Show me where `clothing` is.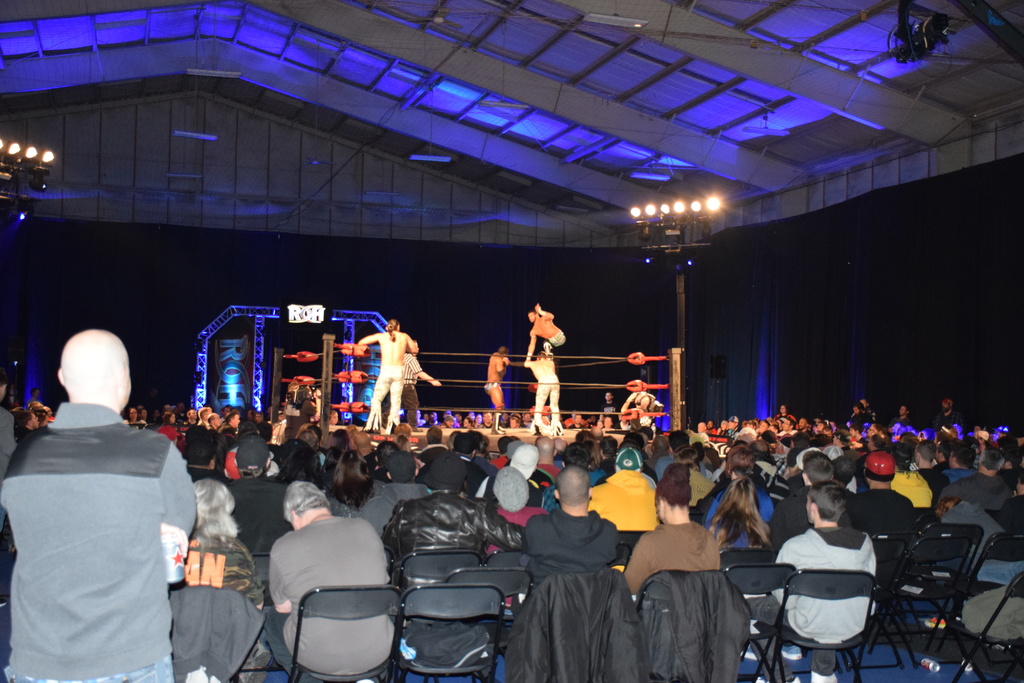
`clothing` is at 796,518,865,616.
